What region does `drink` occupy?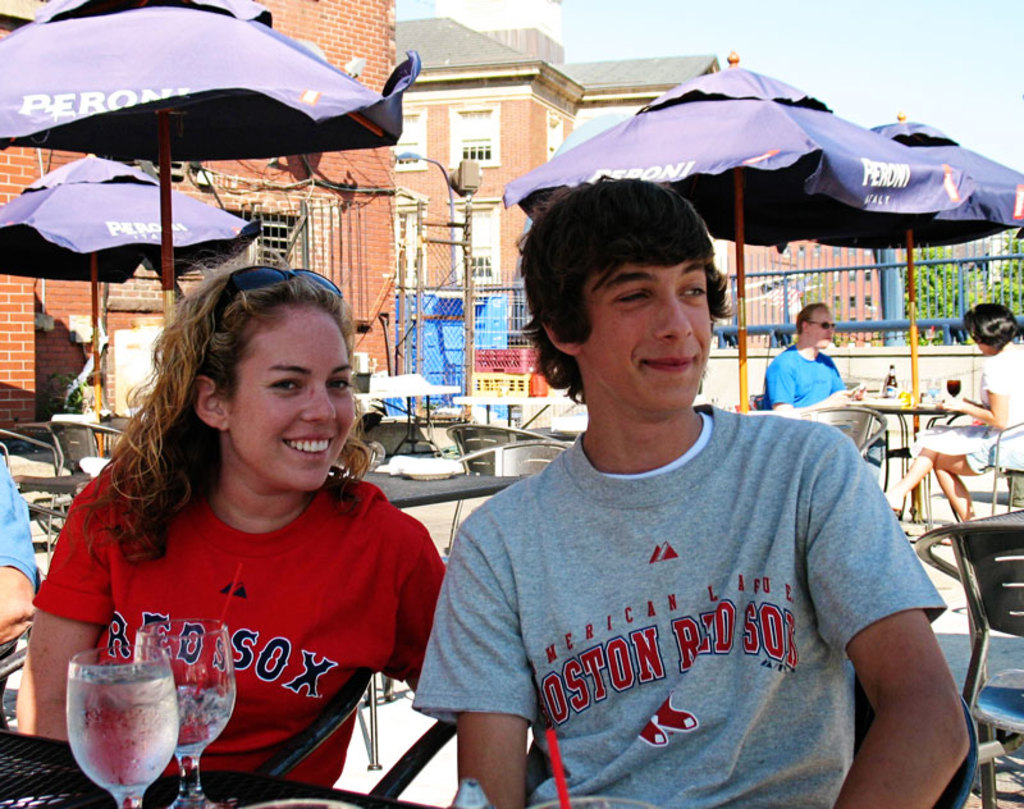
detection(169, 680, 238, 759).
